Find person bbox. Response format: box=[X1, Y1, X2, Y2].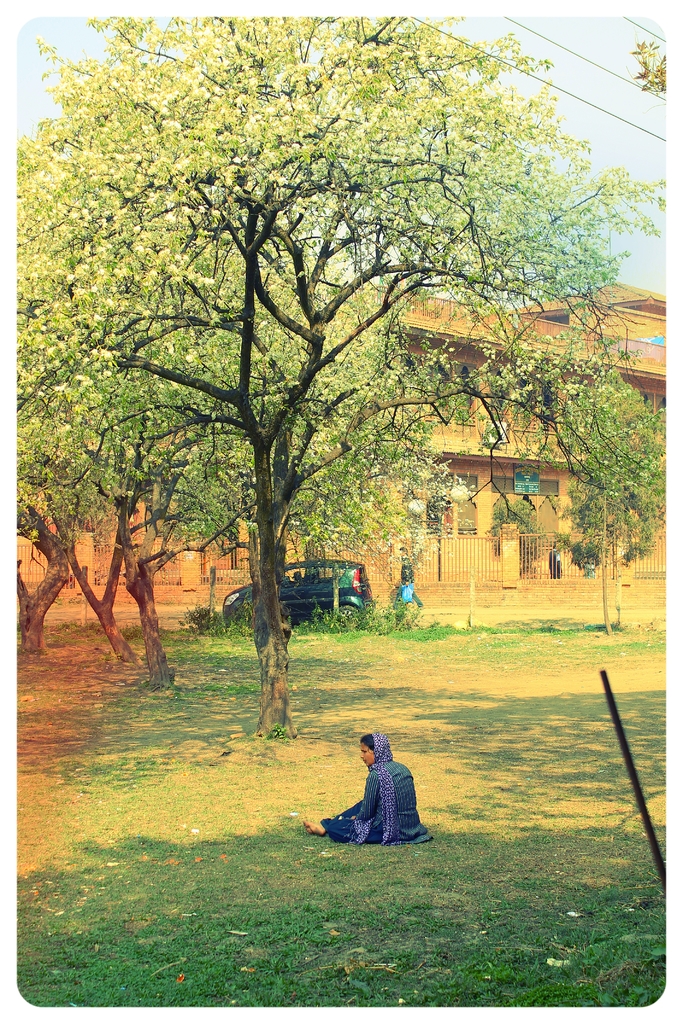
box=[302, 732, 432, 844].
